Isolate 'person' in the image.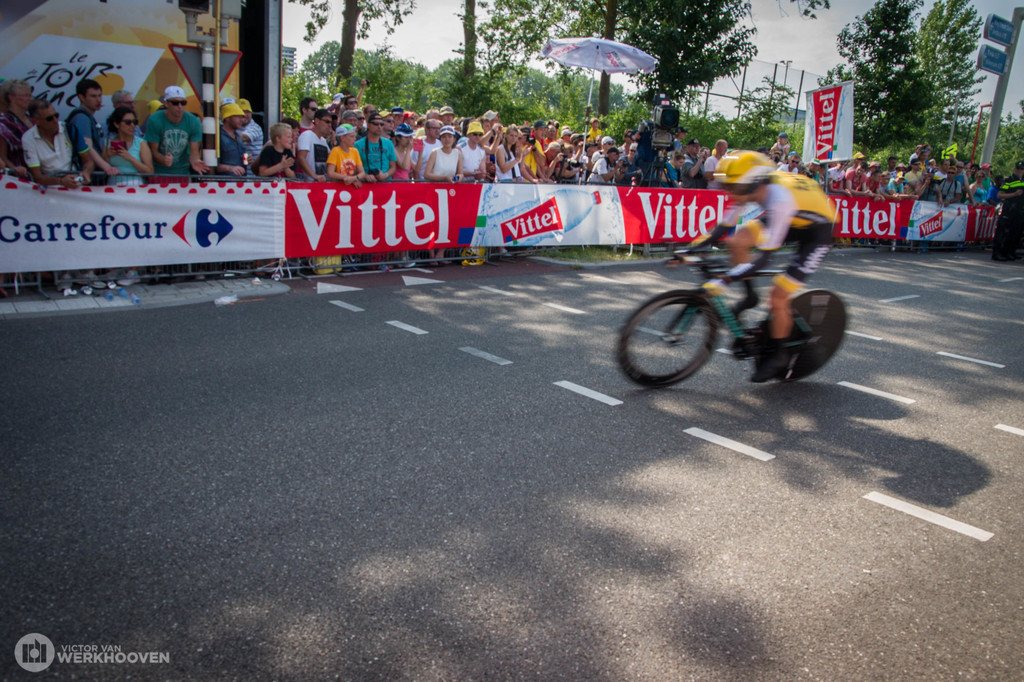
Isolated region: left=701, top=137, right=732, bottom=182.
